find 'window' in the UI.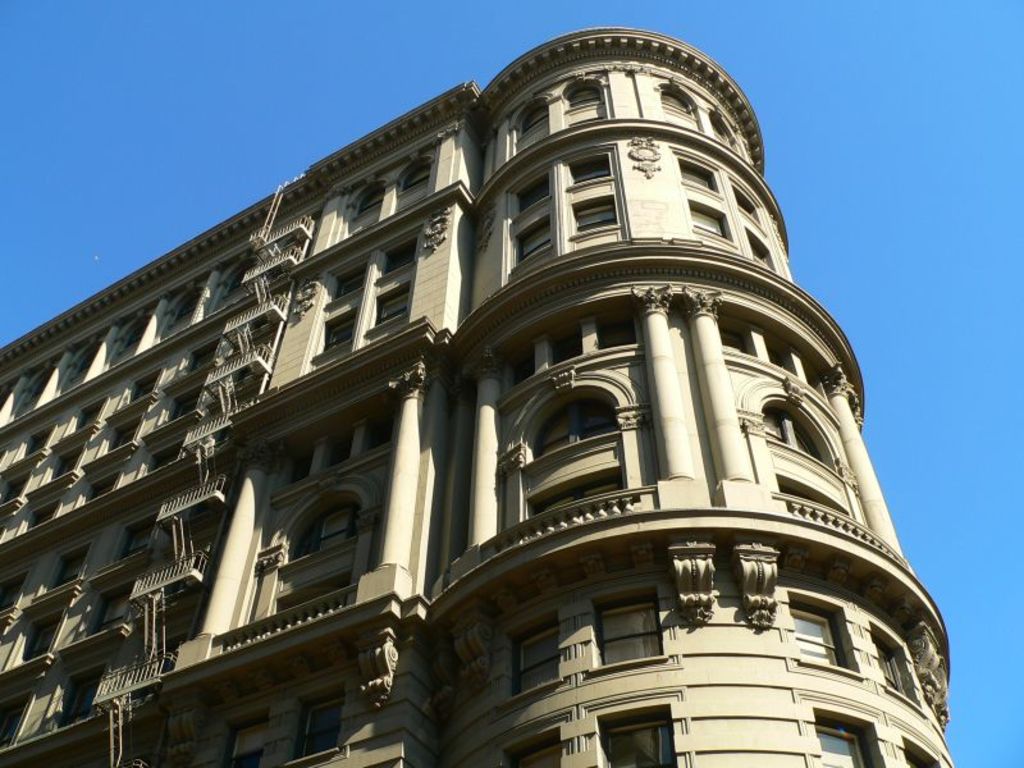
UI element at Rect(18, 428, 54, 466).
